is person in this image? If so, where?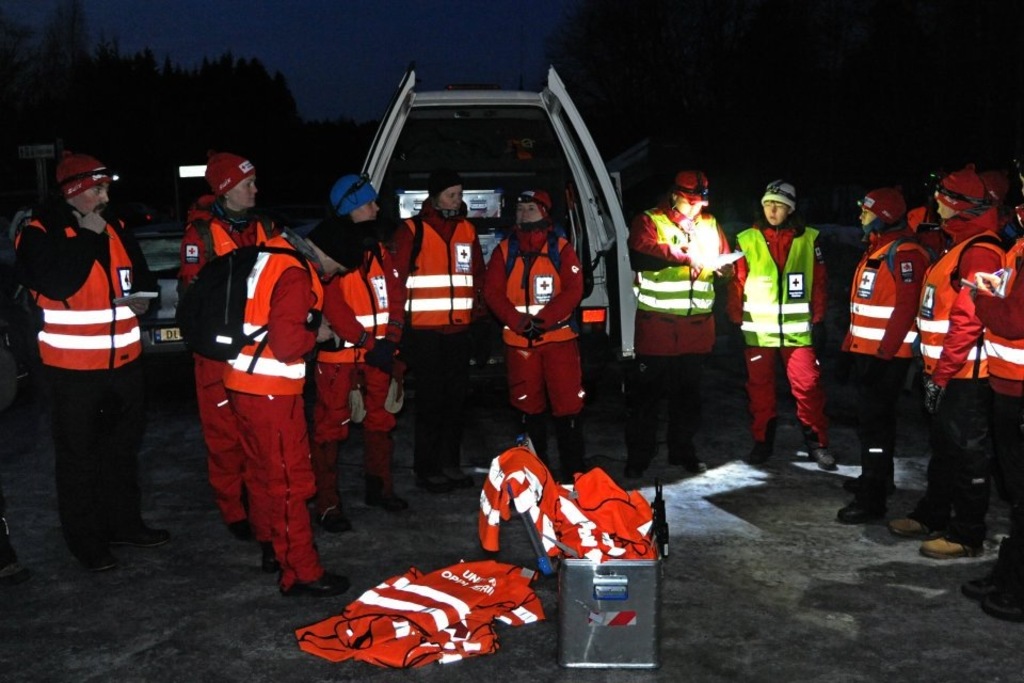
Yes, at box=[631, 176, 739, 475].
